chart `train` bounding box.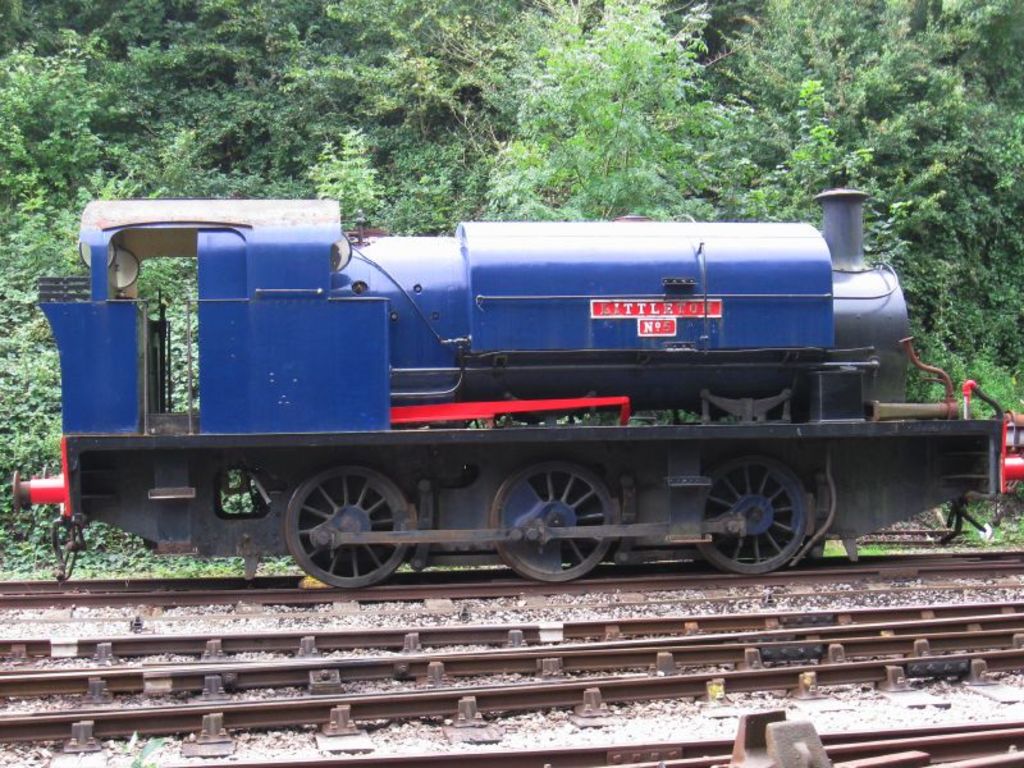
Charted: [left=9, top=182, right=1021, bottom=582].
